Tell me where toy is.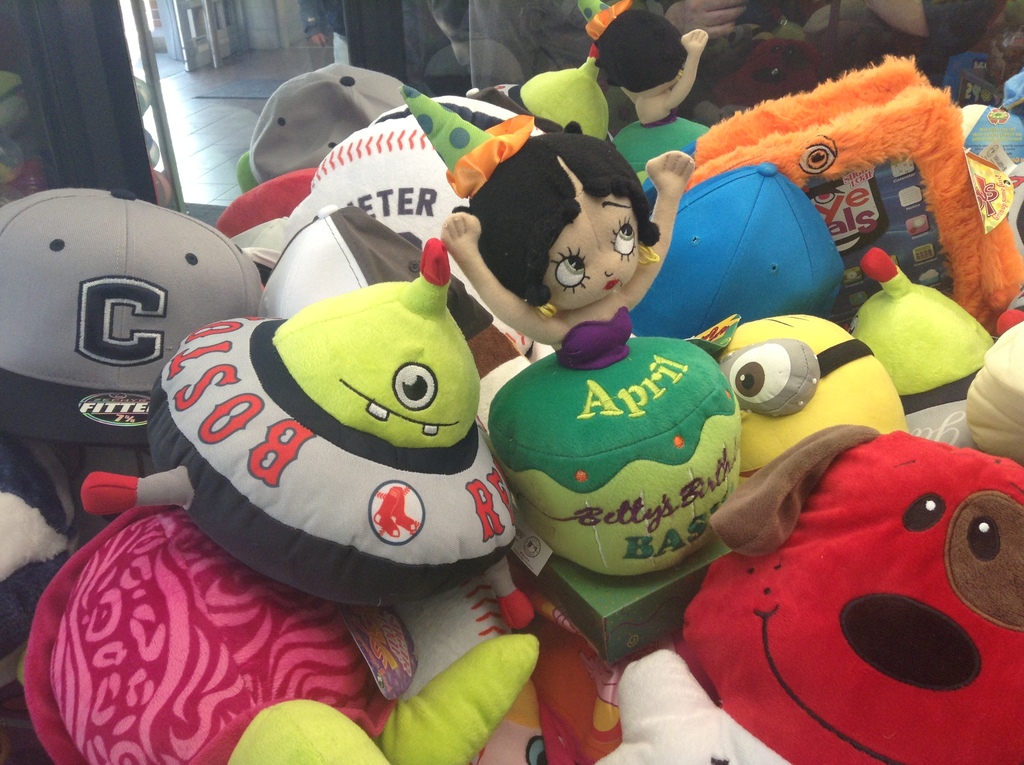
toy is at pyautogui.locateOnScreen(230, 70, 422, 188).
